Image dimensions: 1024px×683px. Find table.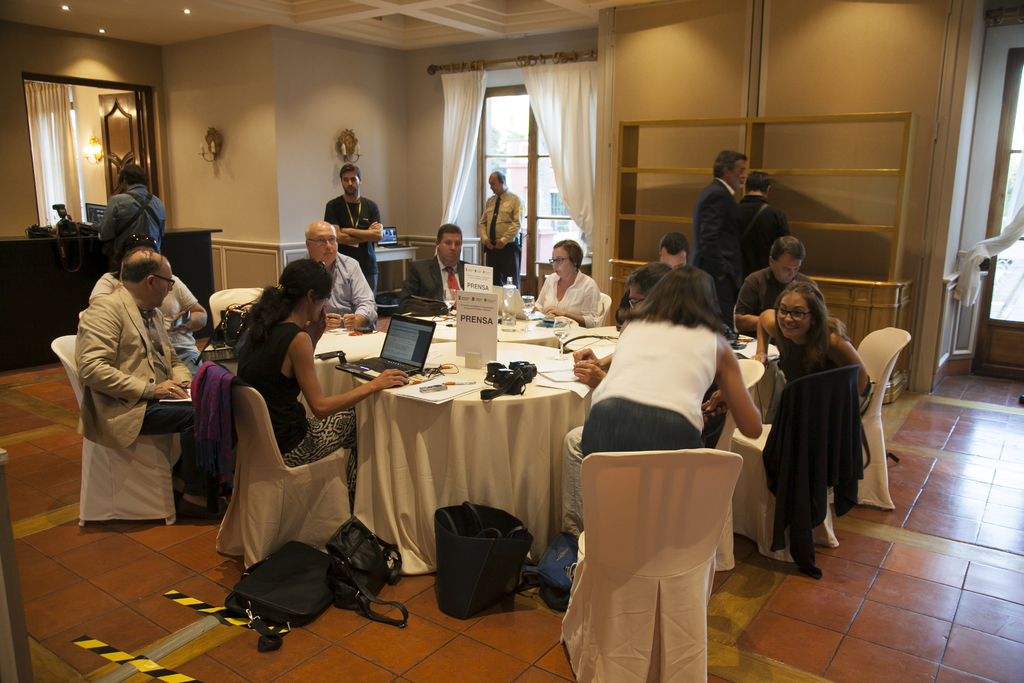
543 320 785 545.
